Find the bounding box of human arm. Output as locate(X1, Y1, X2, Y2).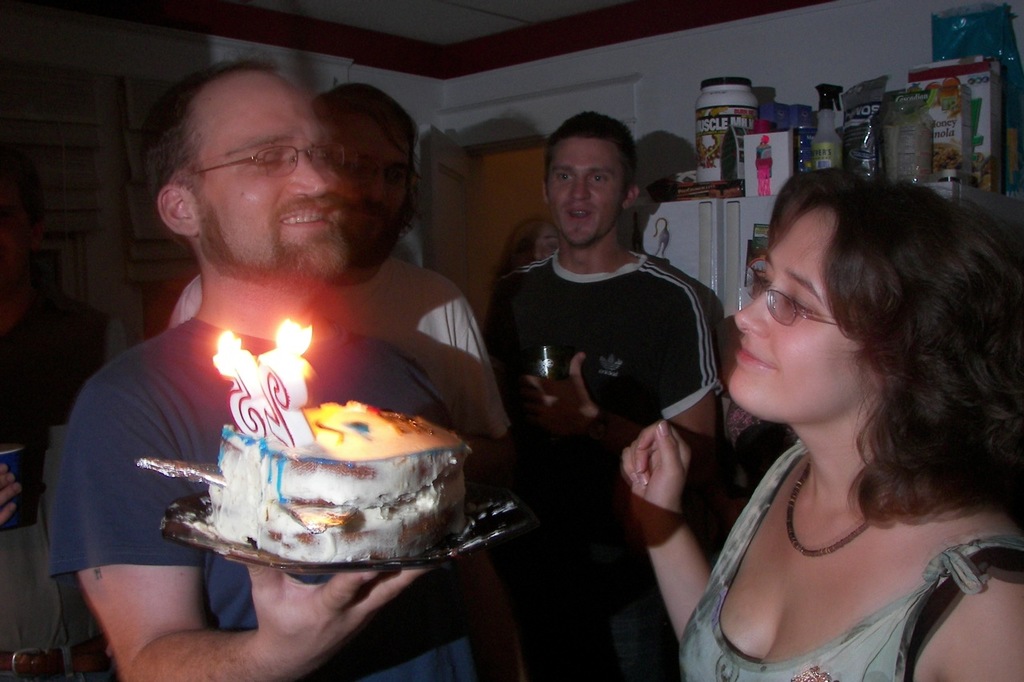
locate(483, 282, 520, 394).
